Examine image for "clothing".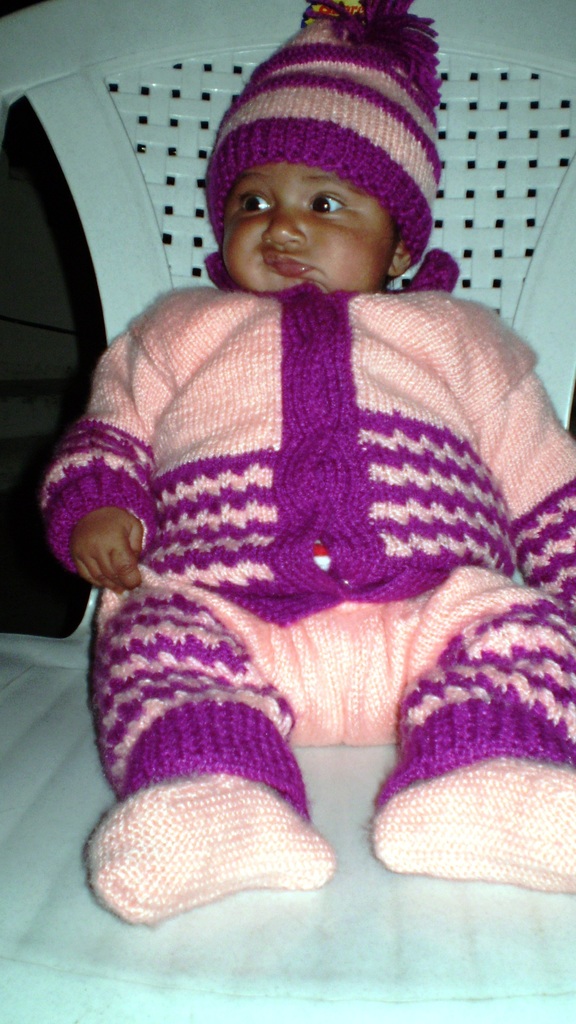
Examination result: (43, 230, 559, 688).
